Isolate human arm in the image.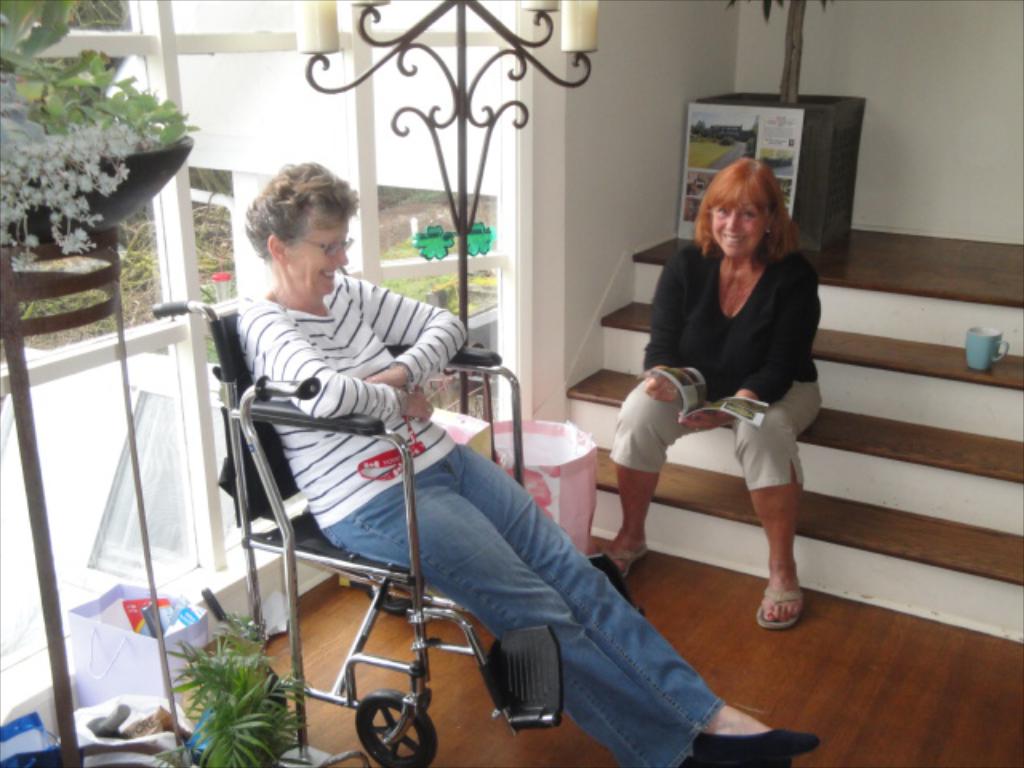
Isolated region: 635, 246, 680, 408.
